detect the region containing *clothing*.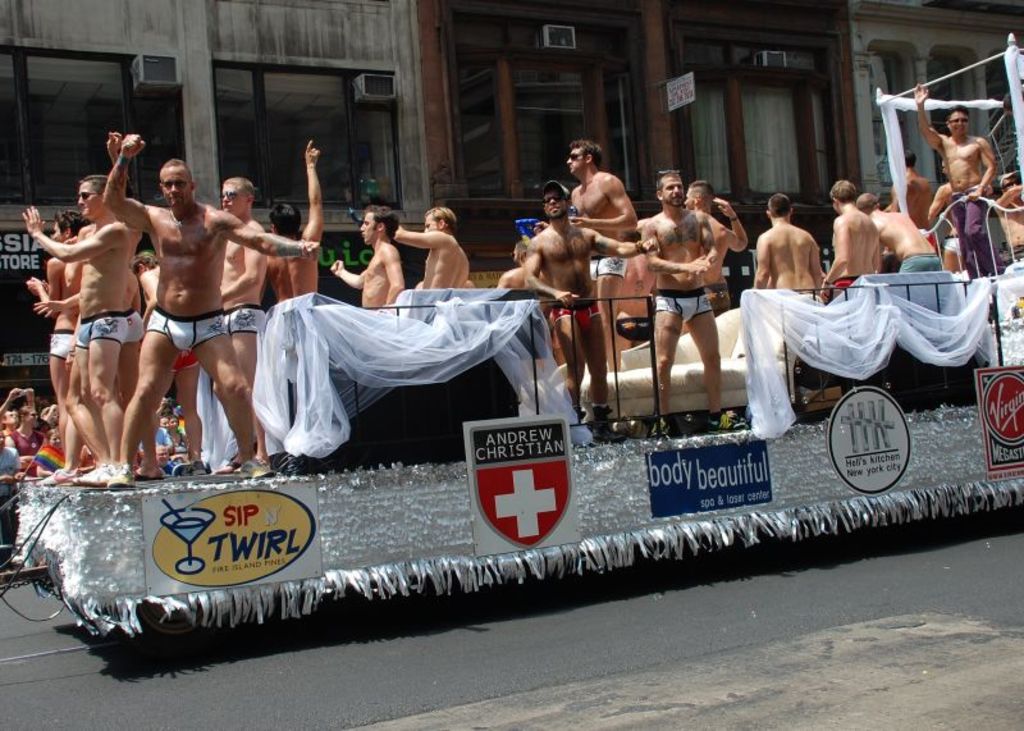
[x1=119, y1=311, x2=146, y2=341].
